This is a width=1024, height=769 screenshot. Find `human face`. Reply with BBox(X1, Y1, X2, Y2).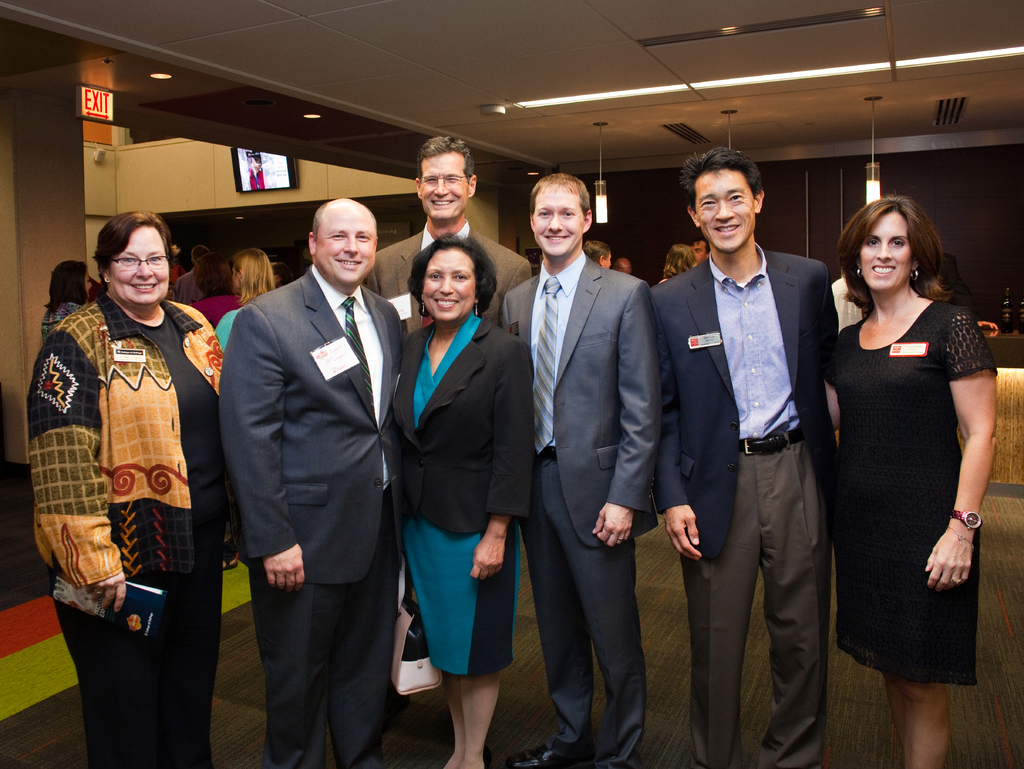
BBox(107, 222, 164, 306).
